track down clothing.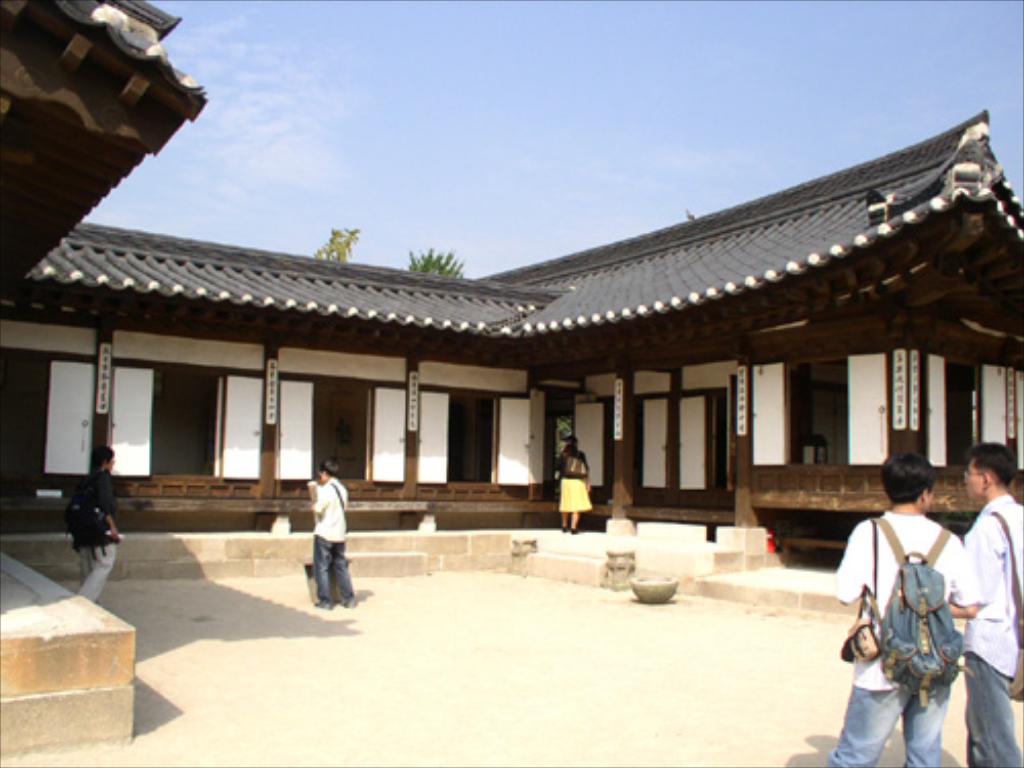
Tracked to (965,492,1022,766).
